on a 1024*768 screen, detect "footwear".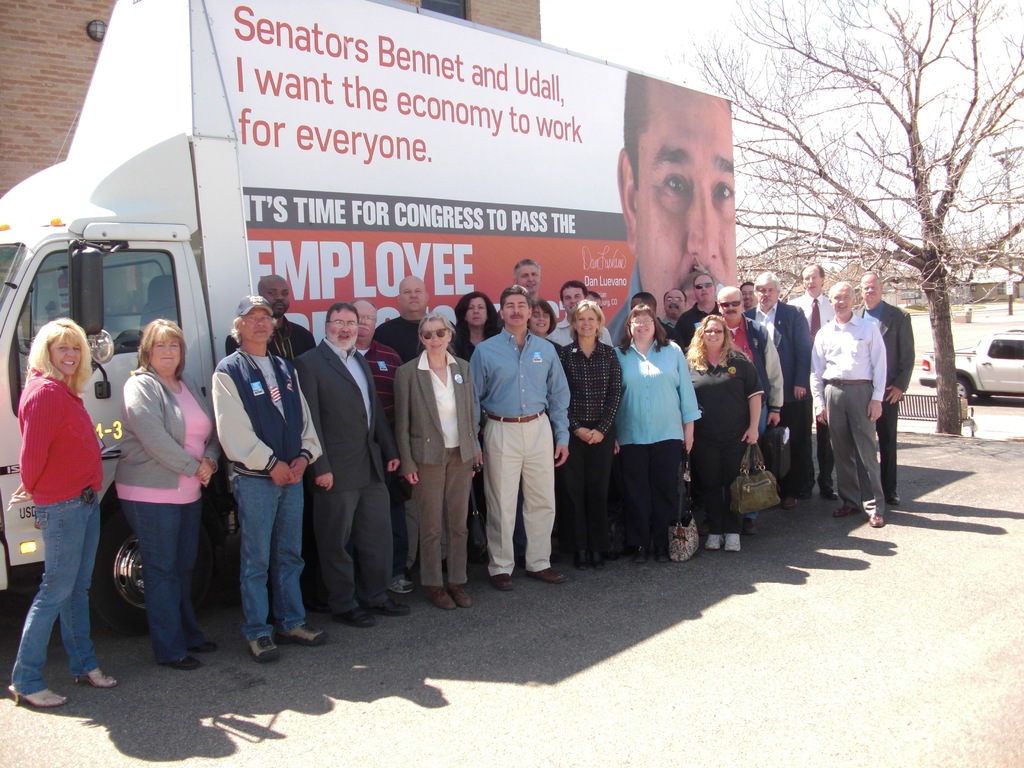
x1=589 y1=554 x2=605 y2=567.
